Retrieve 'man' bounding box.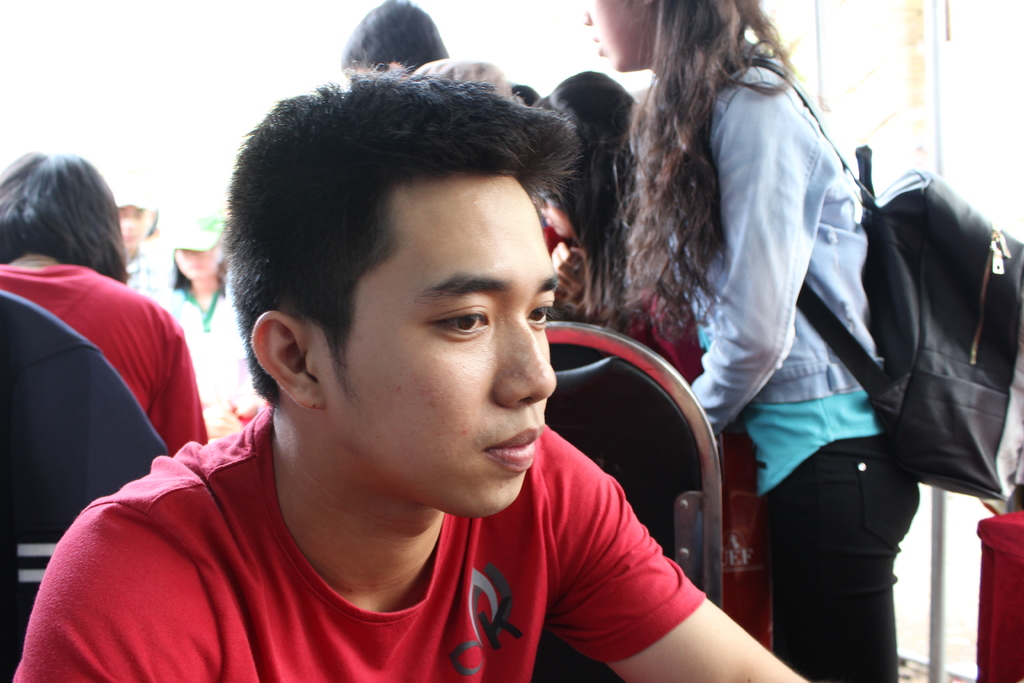
Bounding box: x1=14 y1=60 x2=808 y2=682.
